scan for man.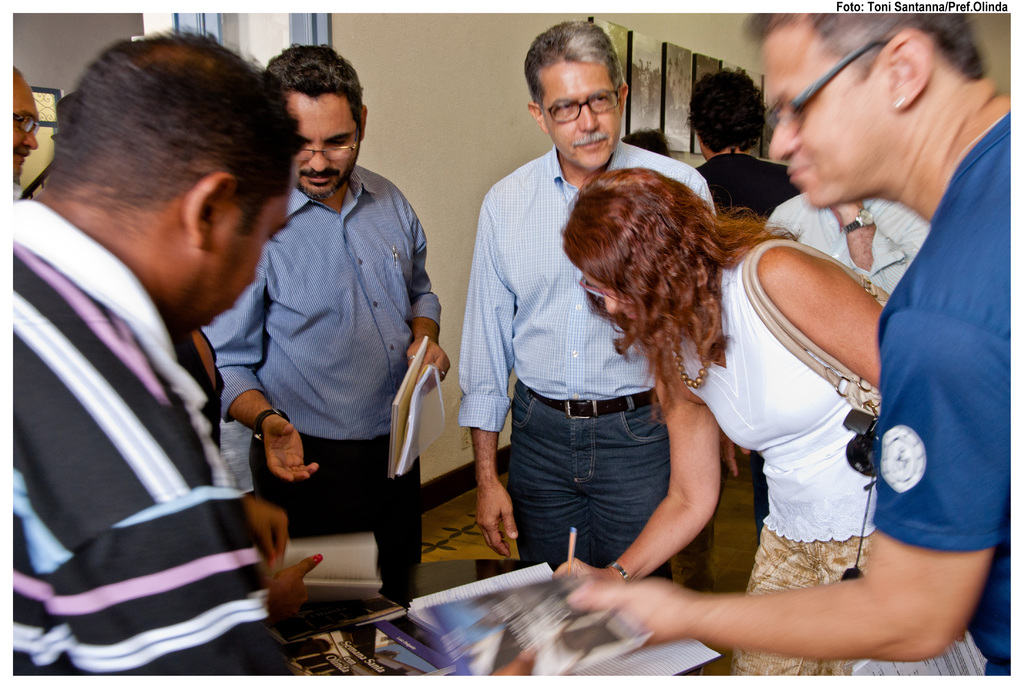
Scan result: region(576, 6, 1018, 679).
